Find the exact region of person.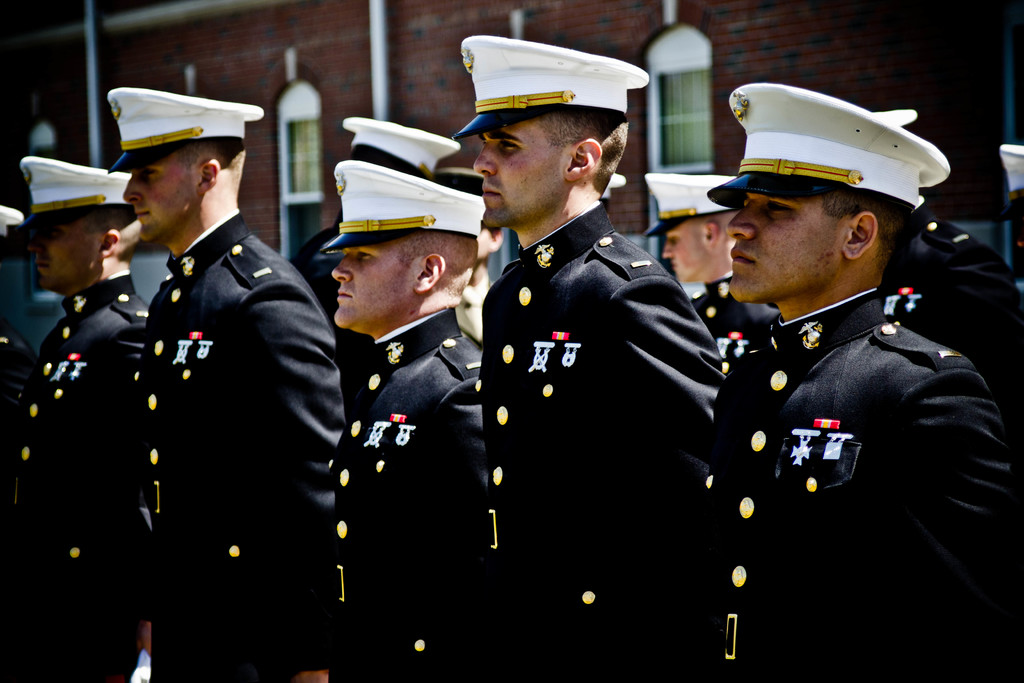
Exact region: left=677, top=73, right=997, bottom=648.
